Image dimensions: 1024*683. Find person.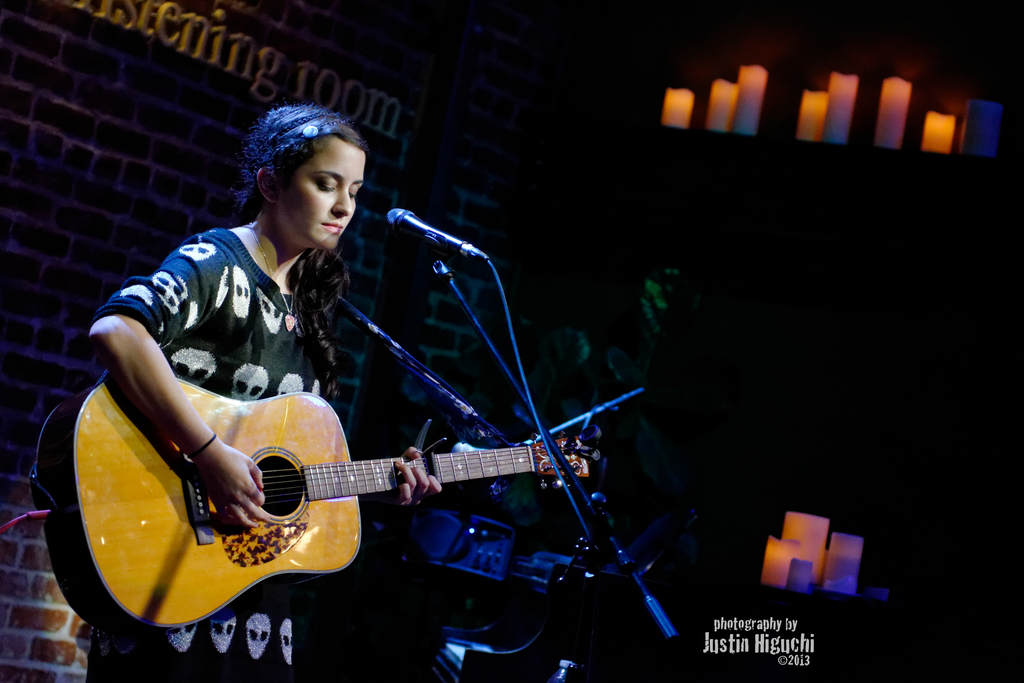
select_region(86, 101, 449, 682).
